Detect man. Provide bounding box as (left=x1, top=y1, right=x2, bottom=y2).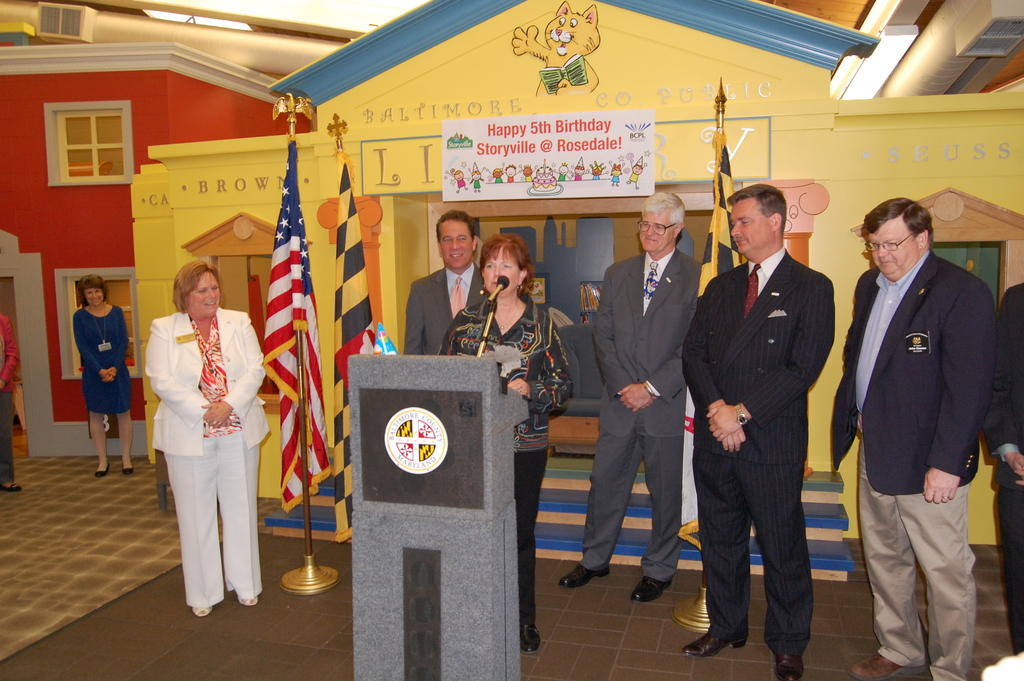
(left=409, top=211, right=488, bottom=357).
